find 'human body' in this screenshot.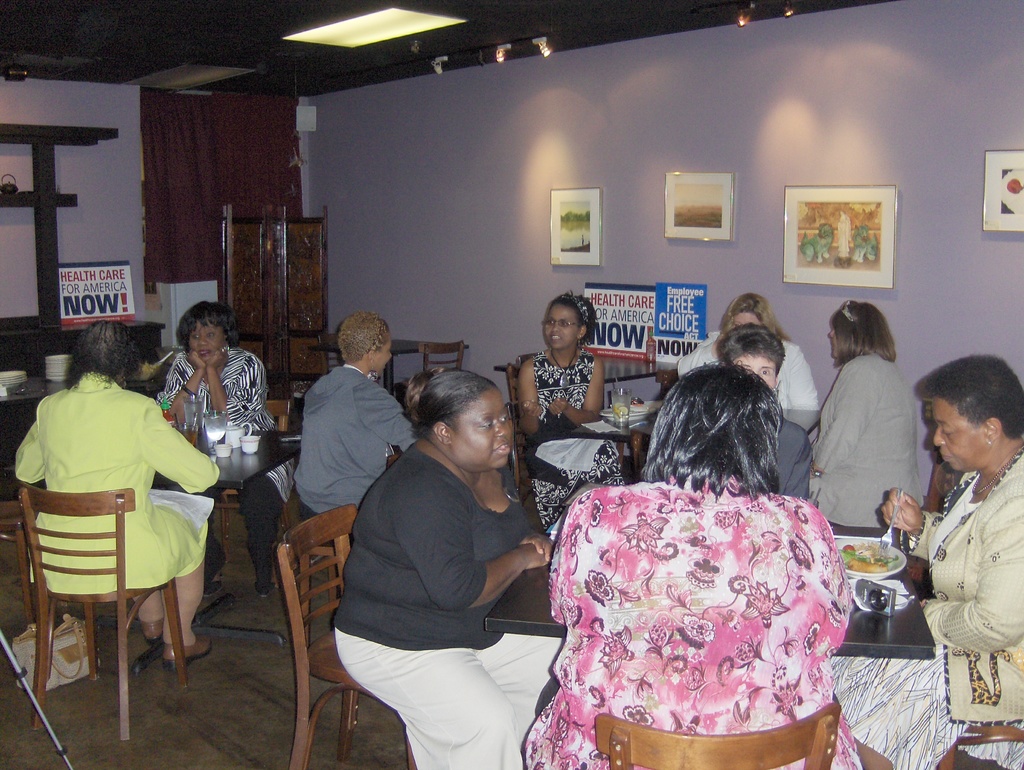
The bounding box for 'human body' is left=328, top=438, right=563, bottom=769.
